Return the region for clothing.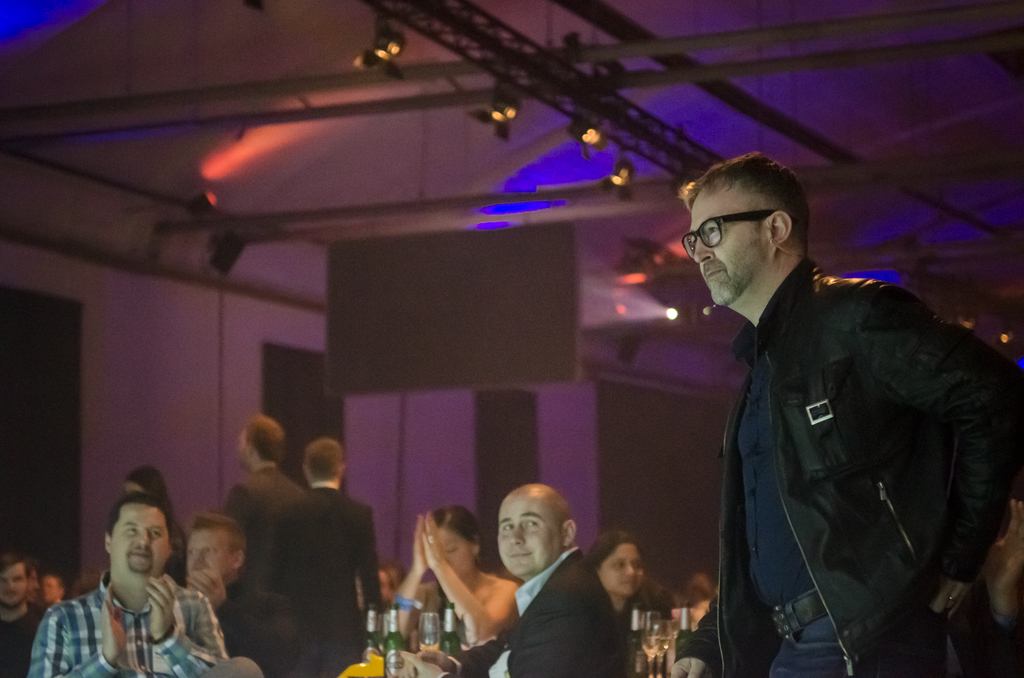
{"left": 675, "top": 261, "right": 1023, "bottom": 677}.
